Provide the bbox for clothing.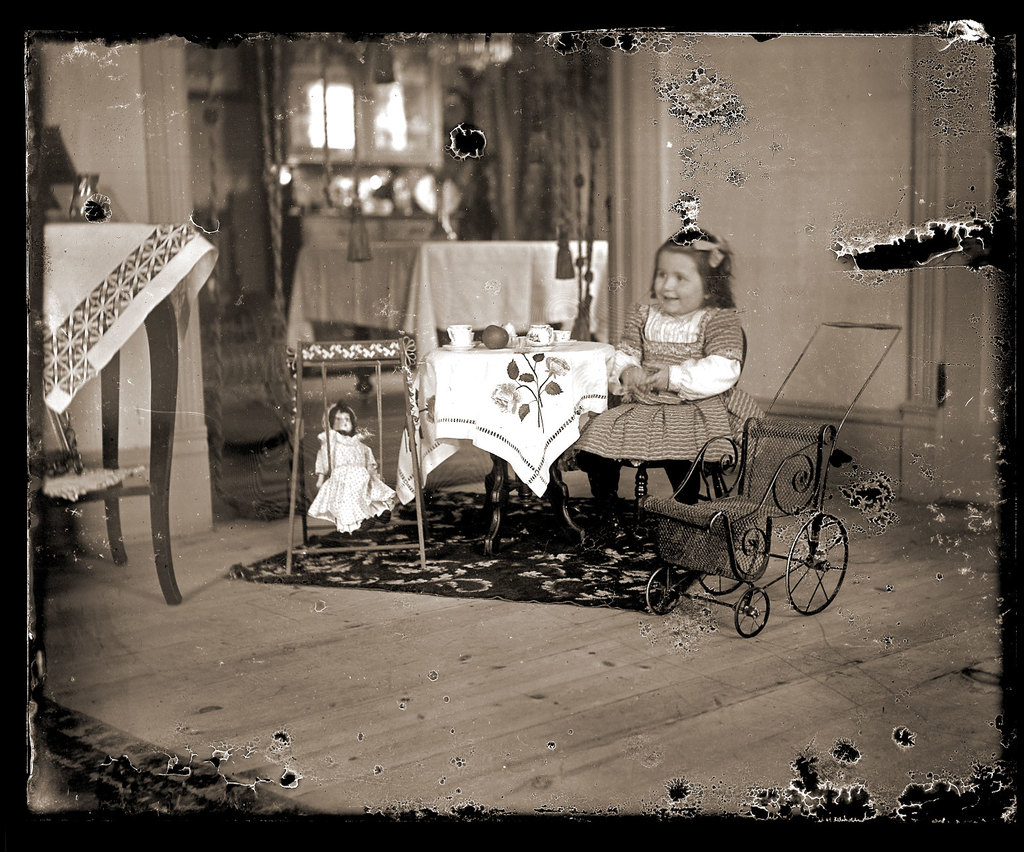
[301,410,382,532].
